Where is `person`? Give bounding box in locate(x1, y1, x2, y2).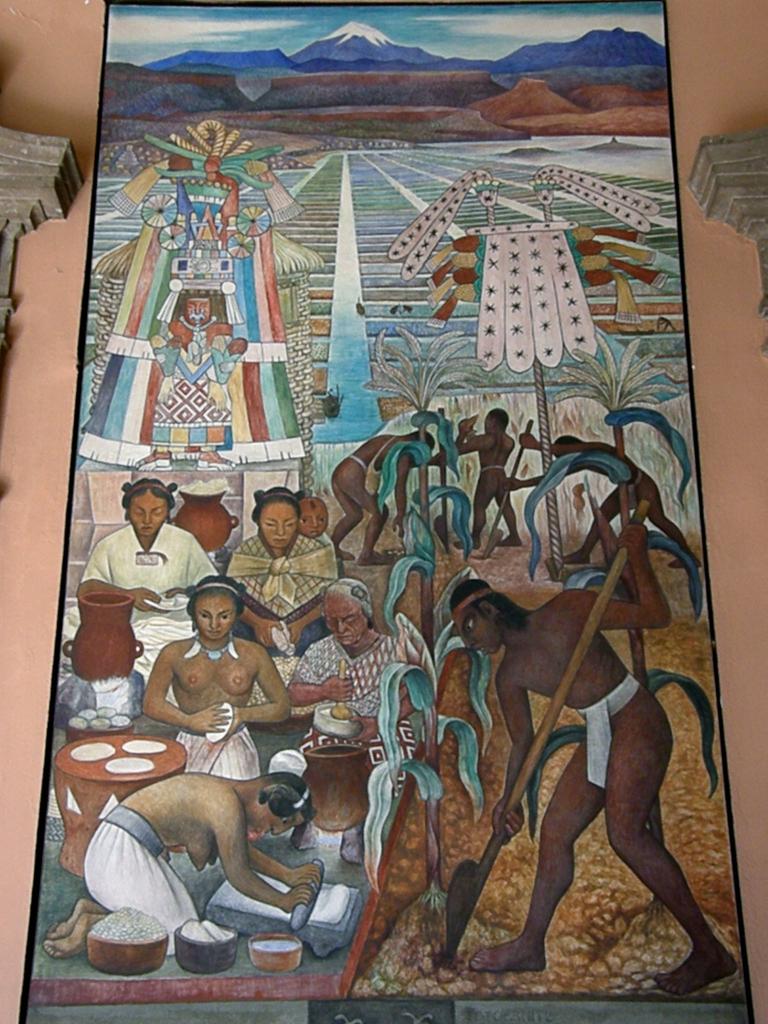
locate(140, 588, 280, 772).
